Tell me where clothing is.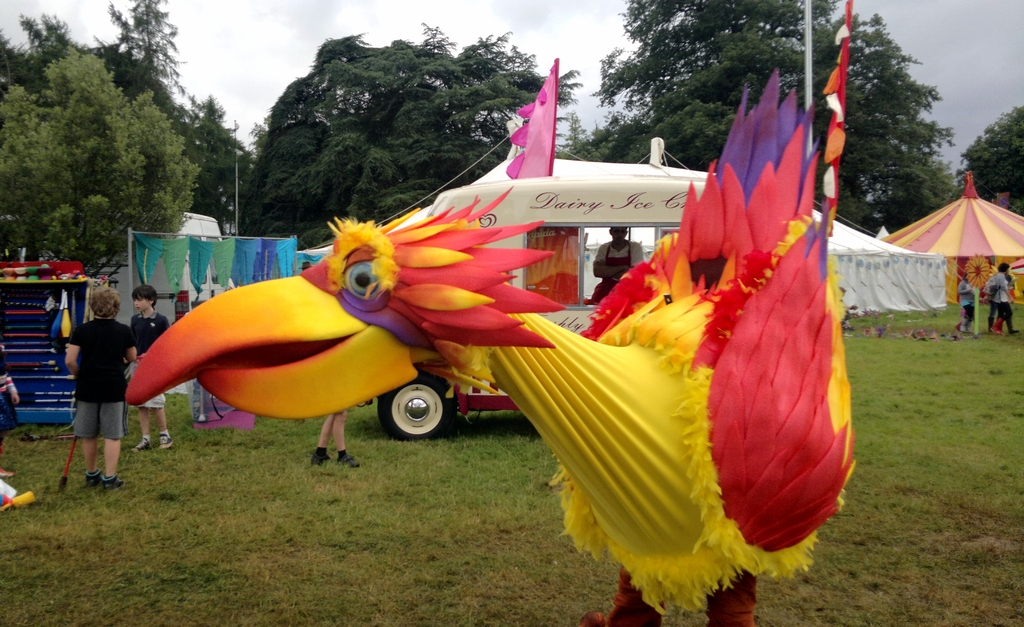
clothing is at 0/352/15/425.
